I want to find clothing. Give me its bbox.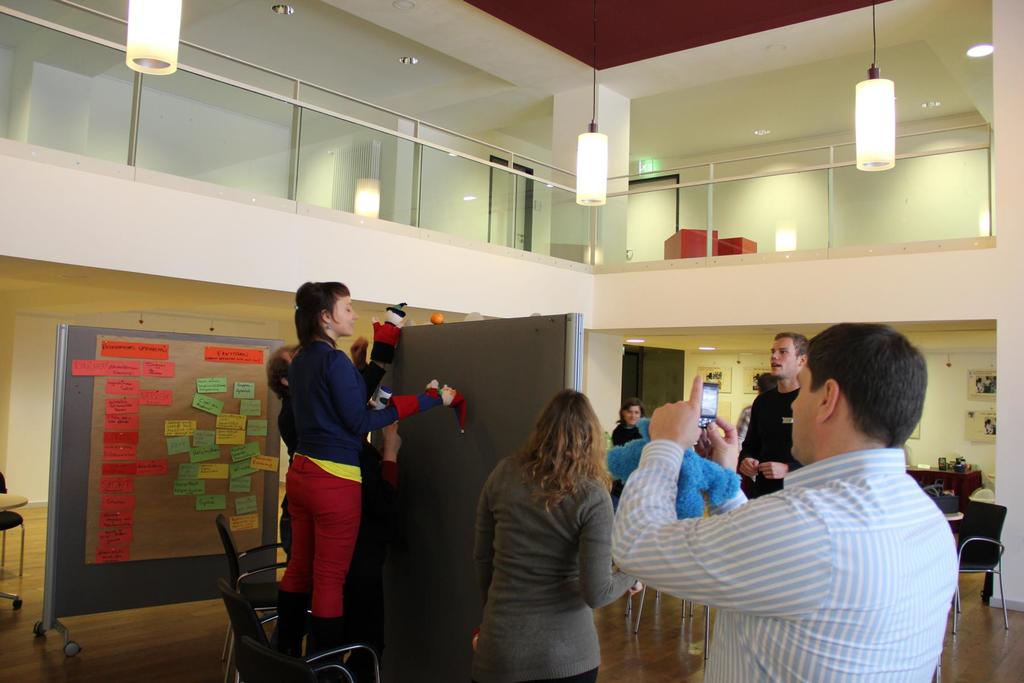
left=607, top=447, right=959, bottom=682.
